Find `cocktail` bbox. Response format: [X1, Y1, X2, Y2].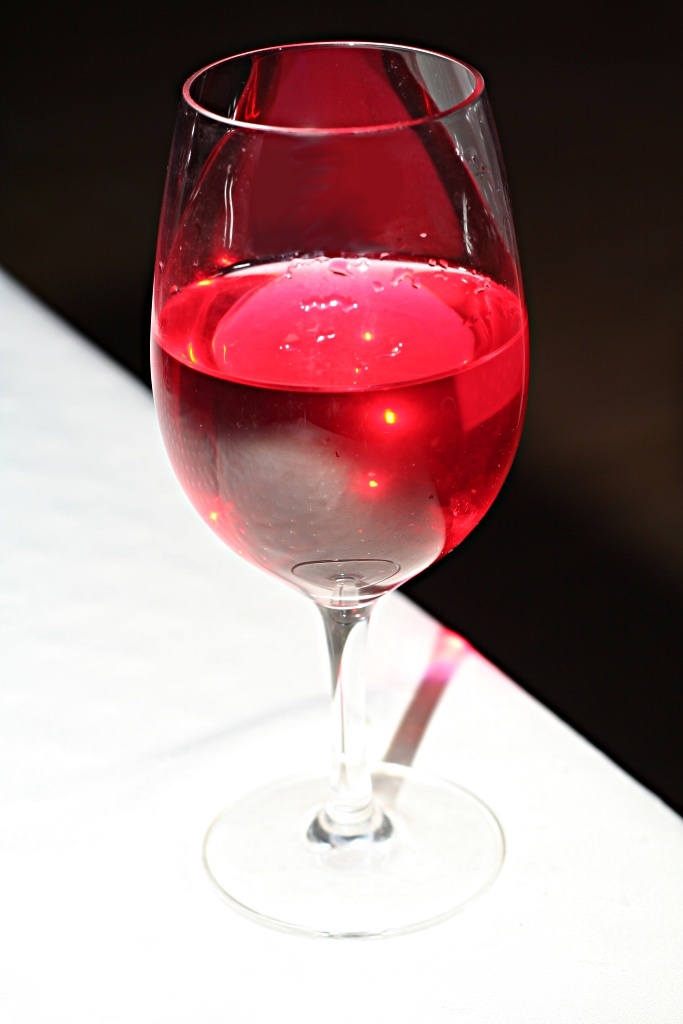
[140, 35, 539, 936].
